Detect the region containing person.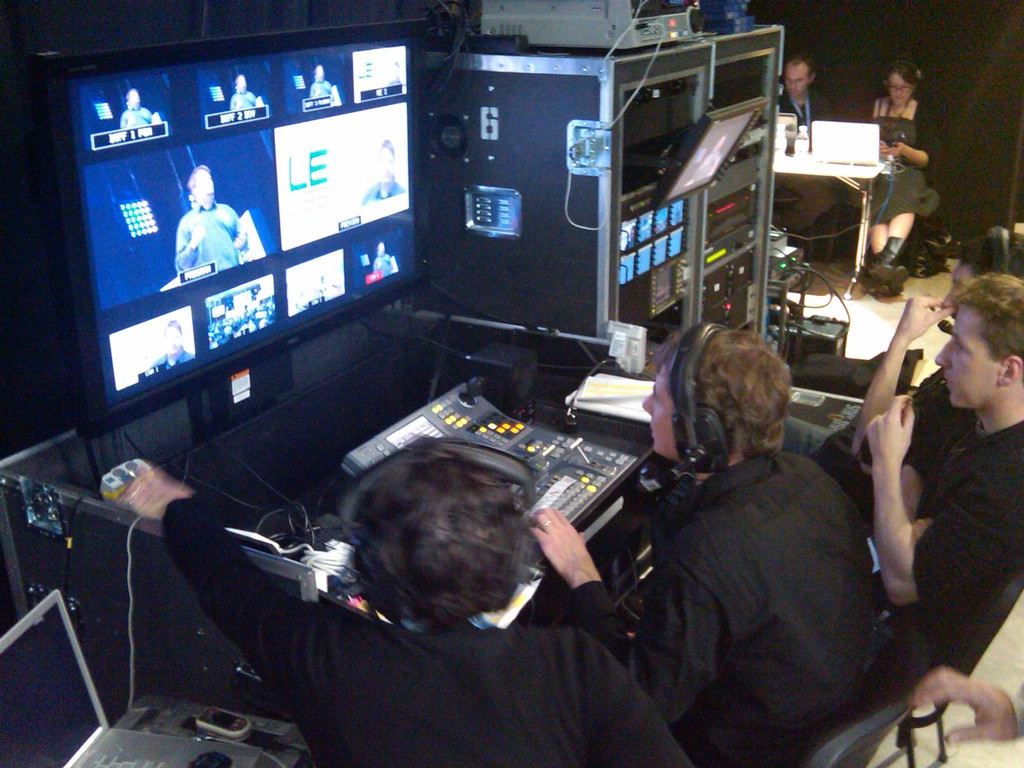
region(363, 138, 412, 209).
